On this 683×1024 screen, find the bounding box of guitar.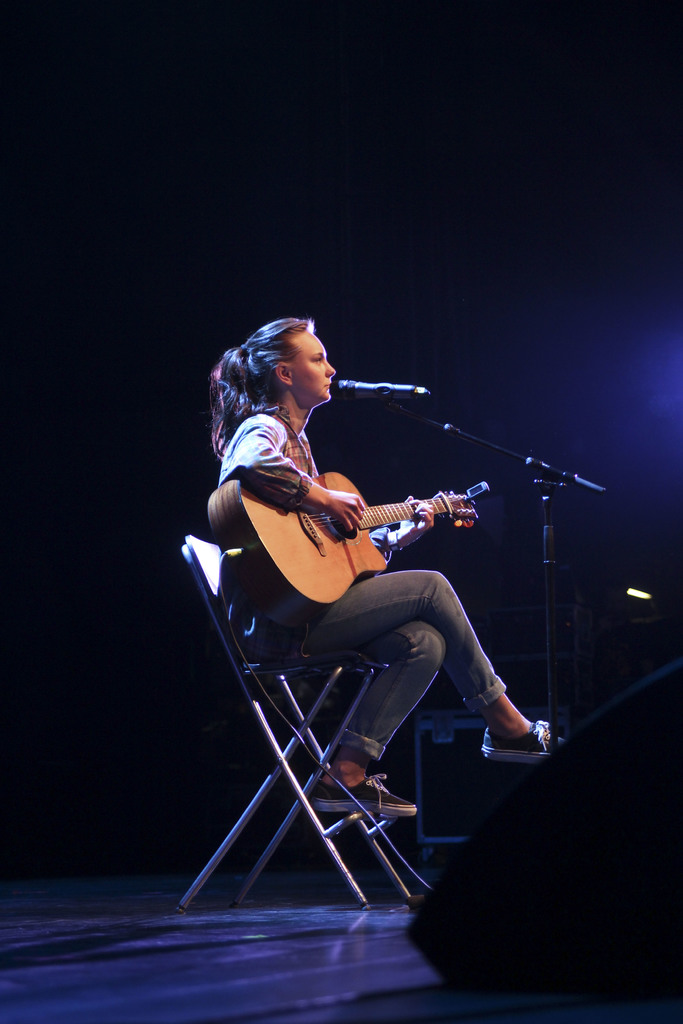
Bounding box: x1=206, y1=471, x2=529, y2=597.
